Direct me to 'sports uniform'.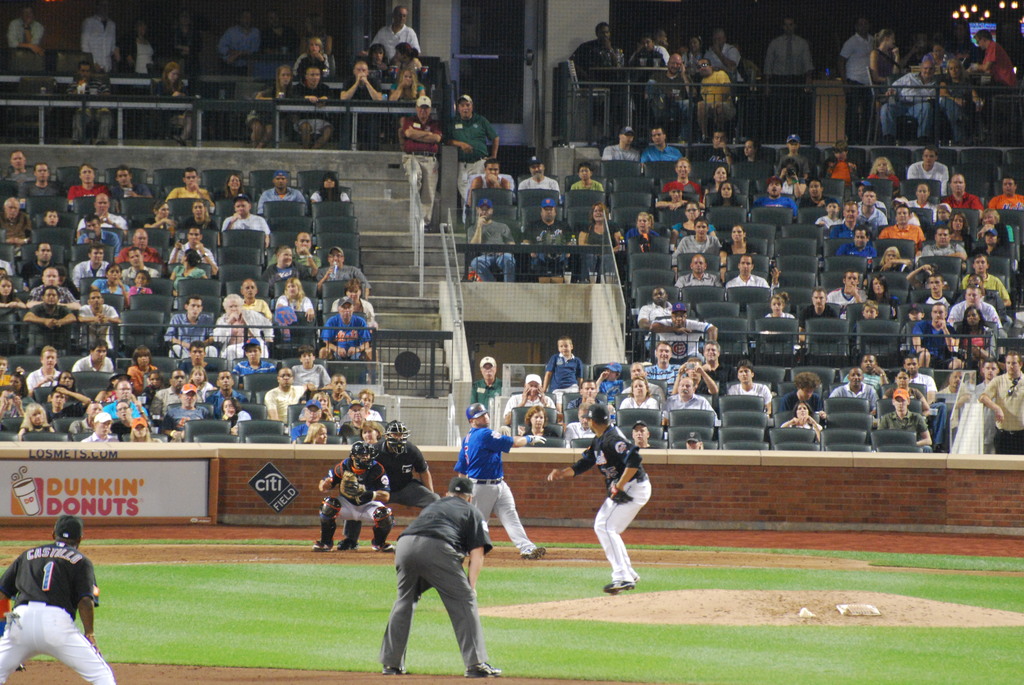
Direction: box(336, 417, 440, 551).
